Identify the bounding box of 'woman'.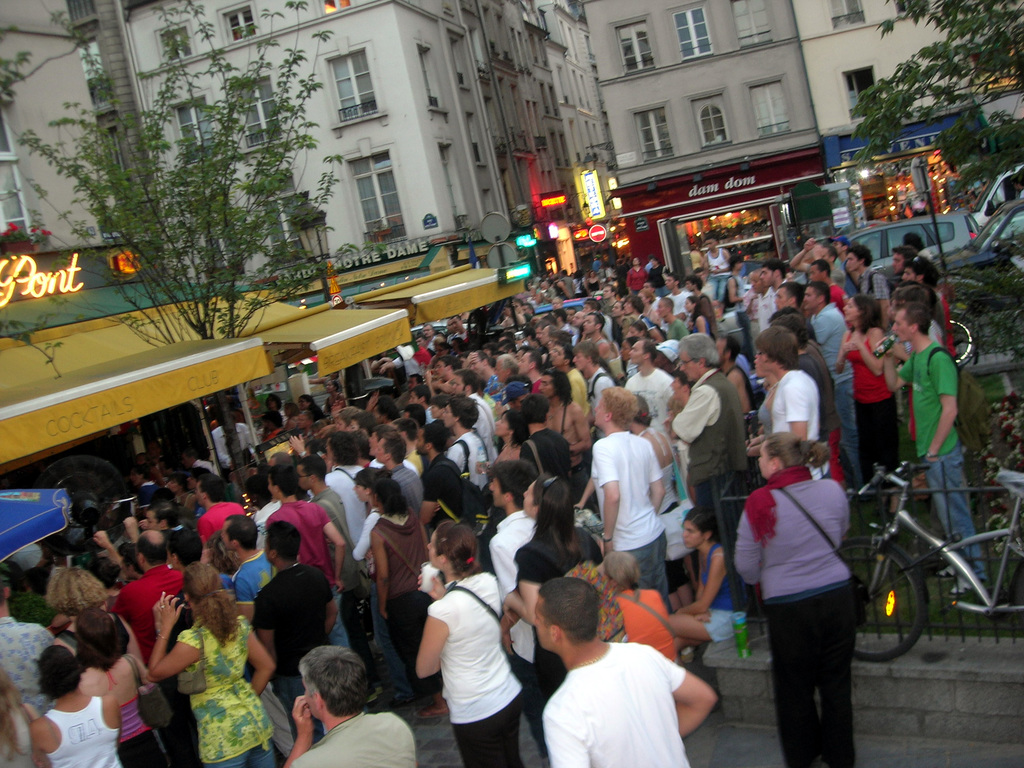
l=631, t=285, r=673, b=342.
